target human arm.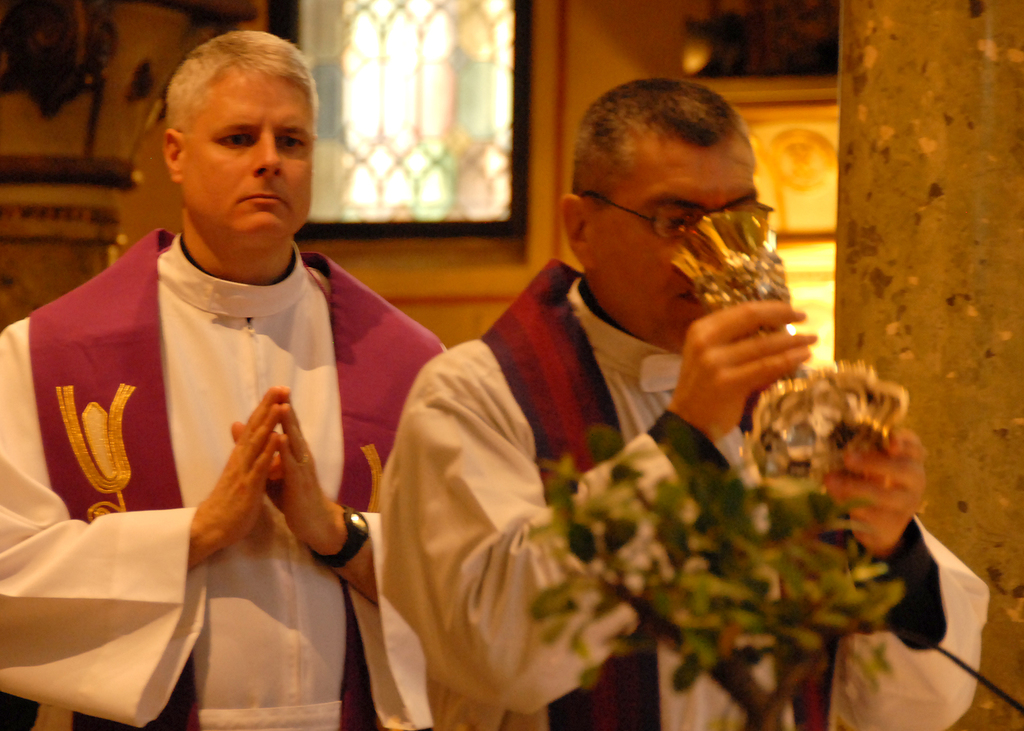
Target region: l=0, t=324, r=287, b=639.
